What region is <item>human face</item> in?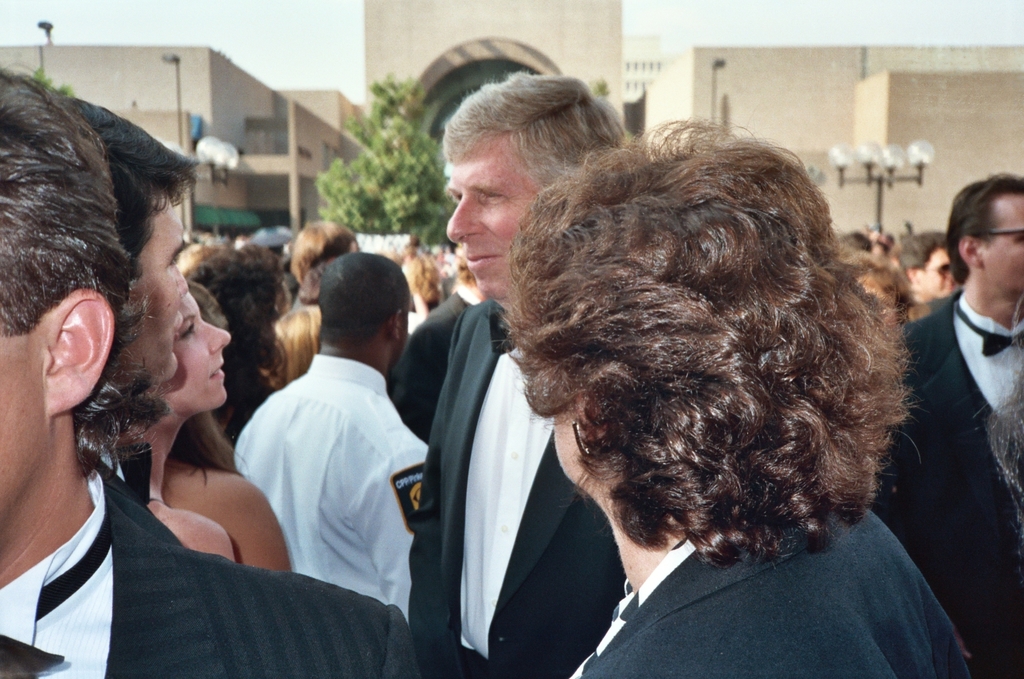
(x1=978, y1=192, x2=1021, y2=300).
